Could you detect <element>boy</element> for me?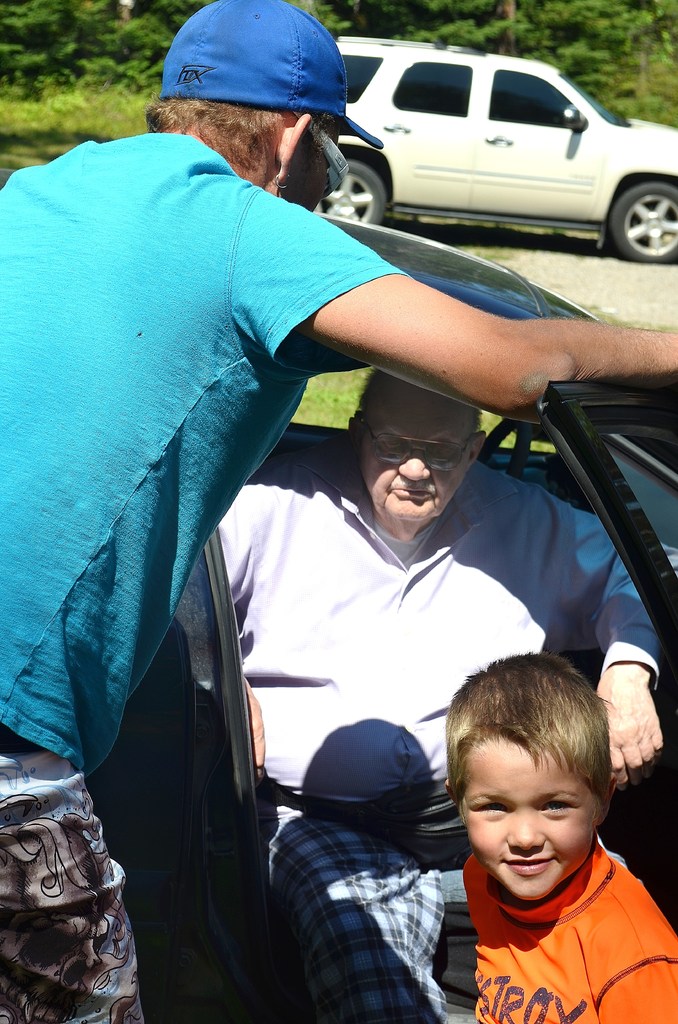
Detection result: <region>423, 636, 674, 1011</region>.
